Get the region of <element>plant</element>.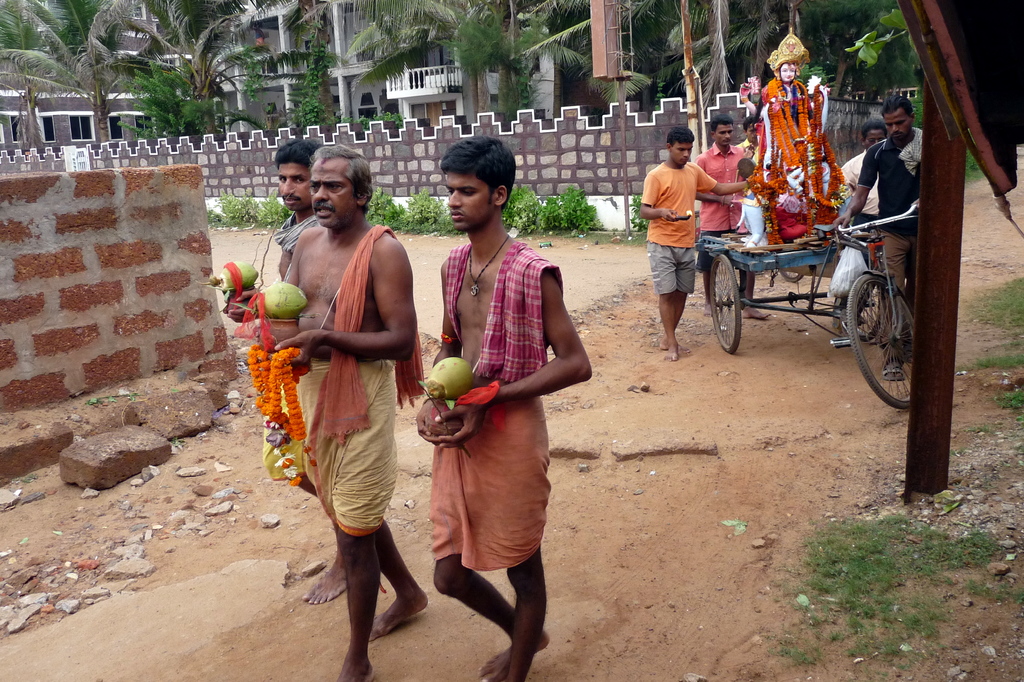
bbox(747, 506, 1023, 676).
